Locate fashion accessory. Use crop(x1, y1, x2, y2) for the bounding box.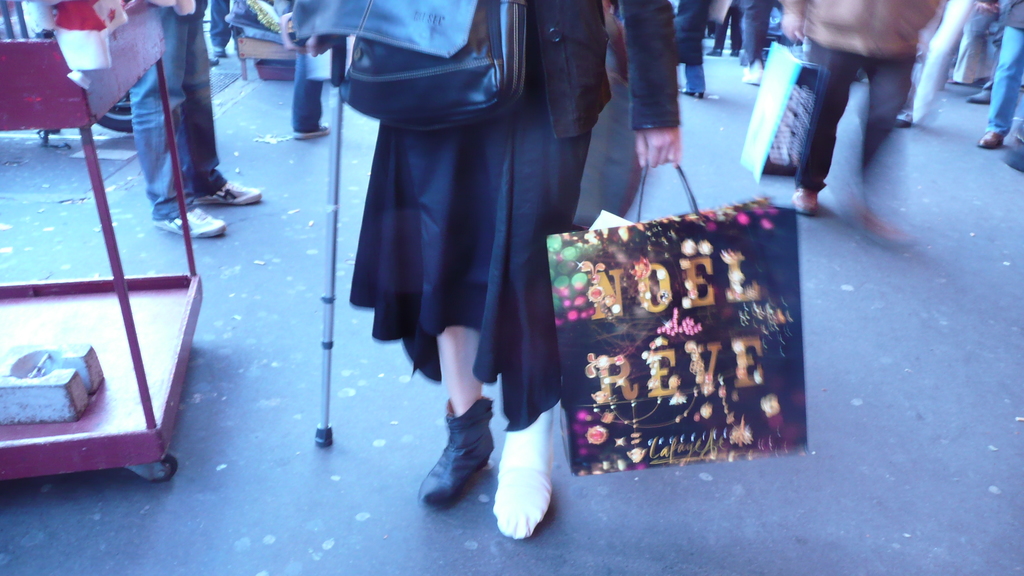
crop(203, 182, 260, 205).
